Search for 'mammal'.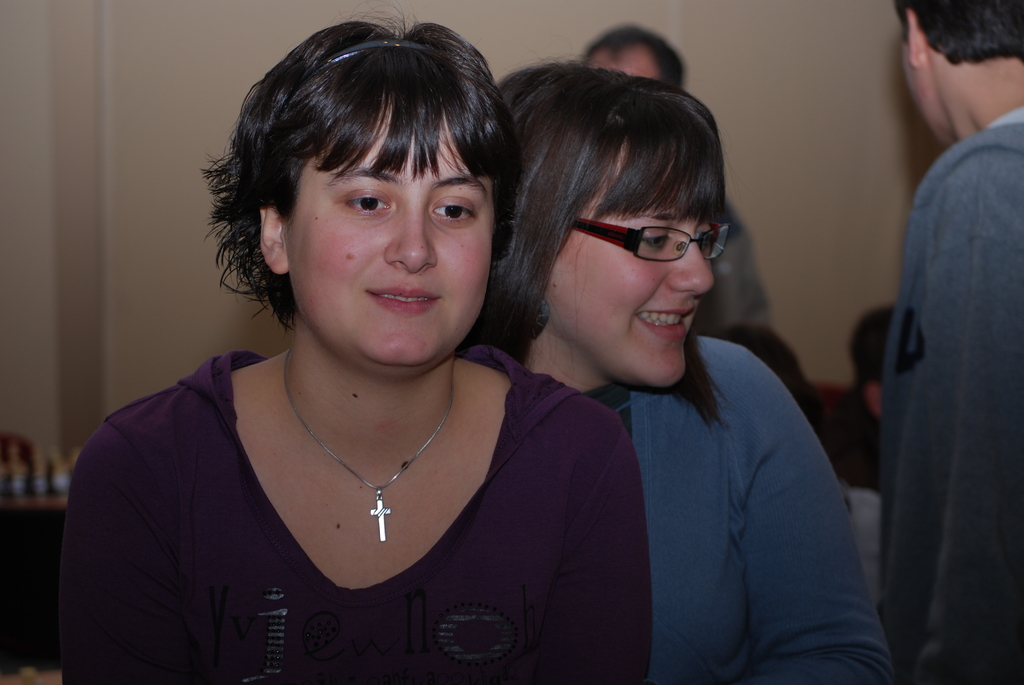
Found at locate(62, 7, 653, 684).
